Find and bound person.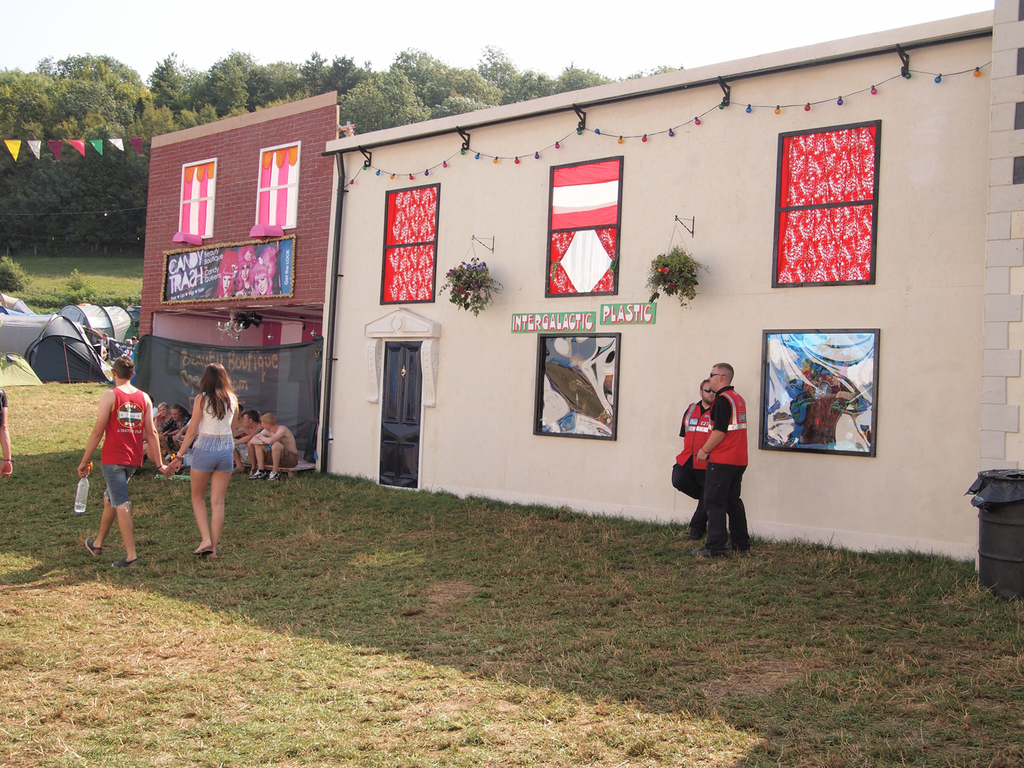
Bound: crop(690, 361, 752, 555).
